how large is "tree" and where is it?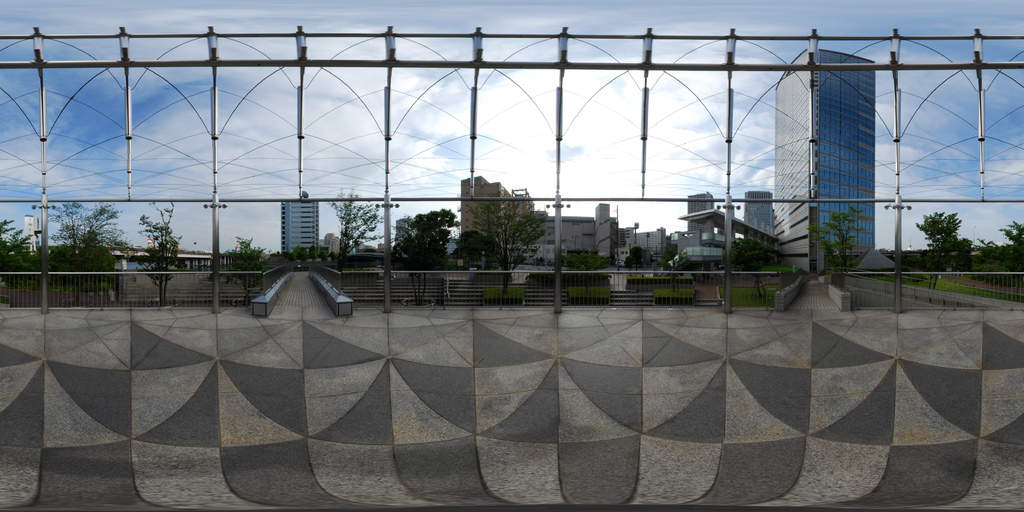
Bounding box: detection(236, 240, 260, 278).
